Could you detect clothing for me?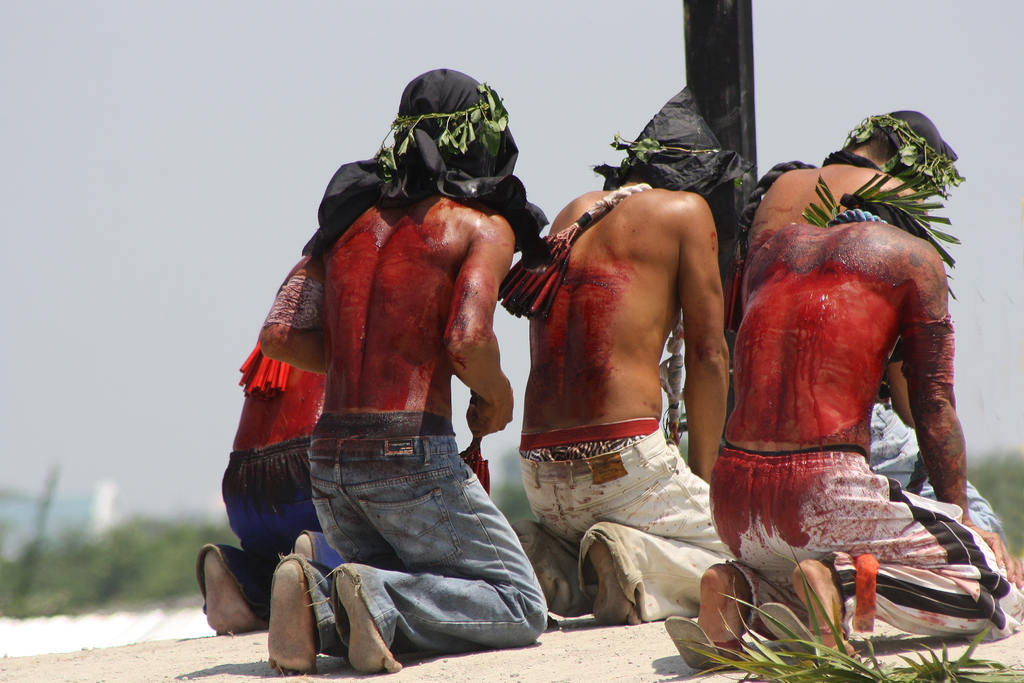
Detection result: (269,414,550,662).
